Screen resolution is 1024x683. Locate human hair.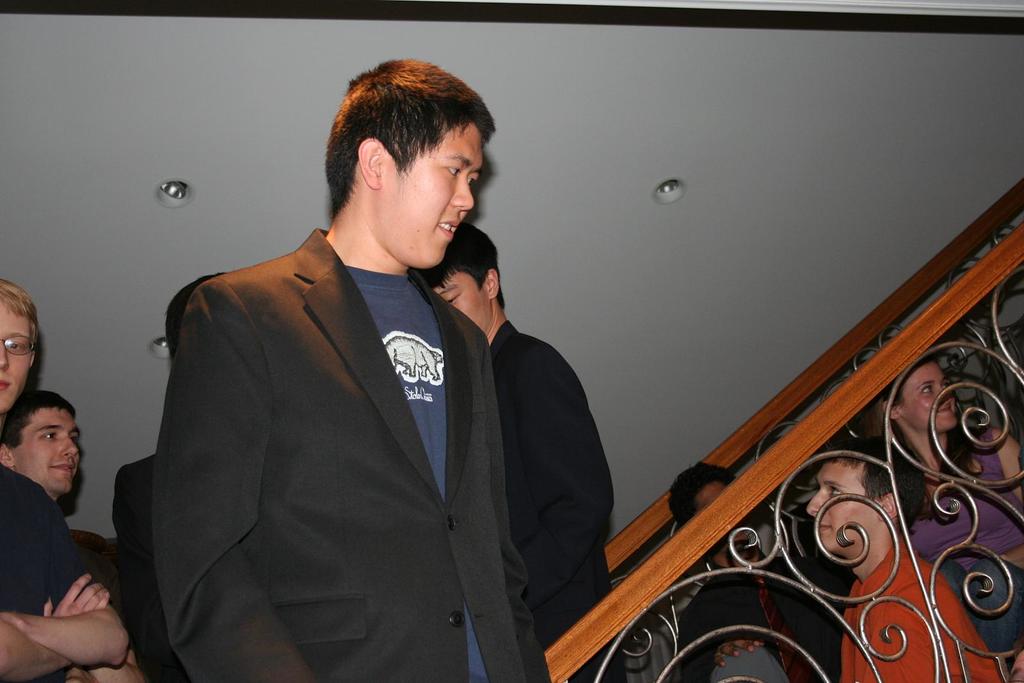
861 365 986 506.
